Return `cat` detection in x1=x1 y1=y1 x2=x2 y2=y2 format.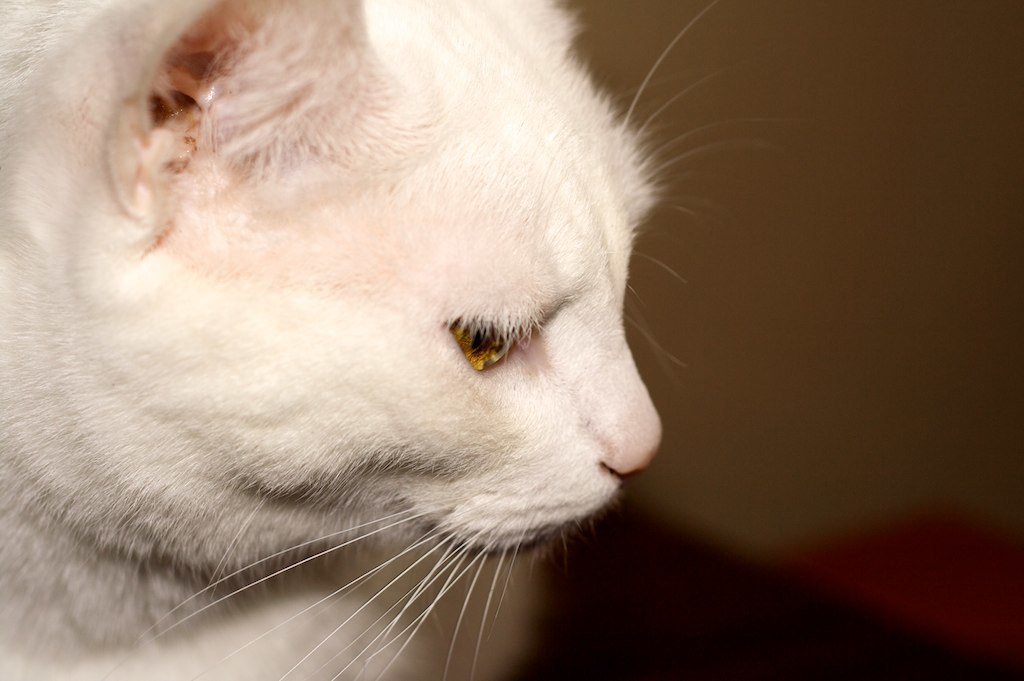
x1=0 y1=0 x2=714 y2=680.
